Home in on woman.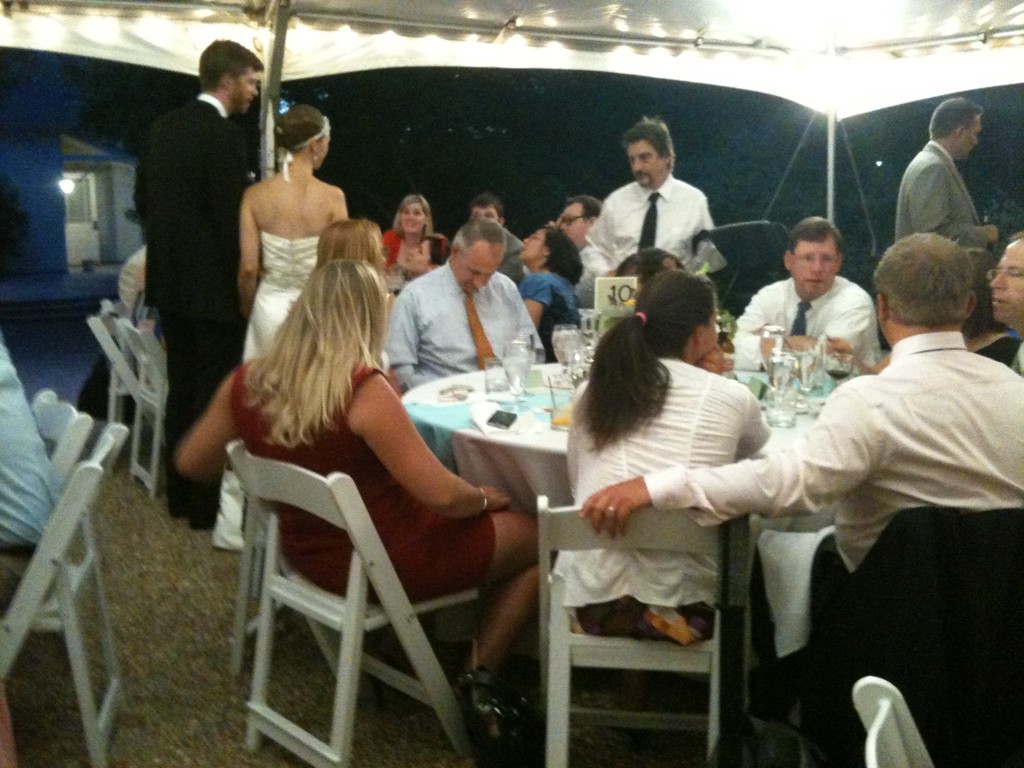
Homed in at box(373, 191, 439, 285).
